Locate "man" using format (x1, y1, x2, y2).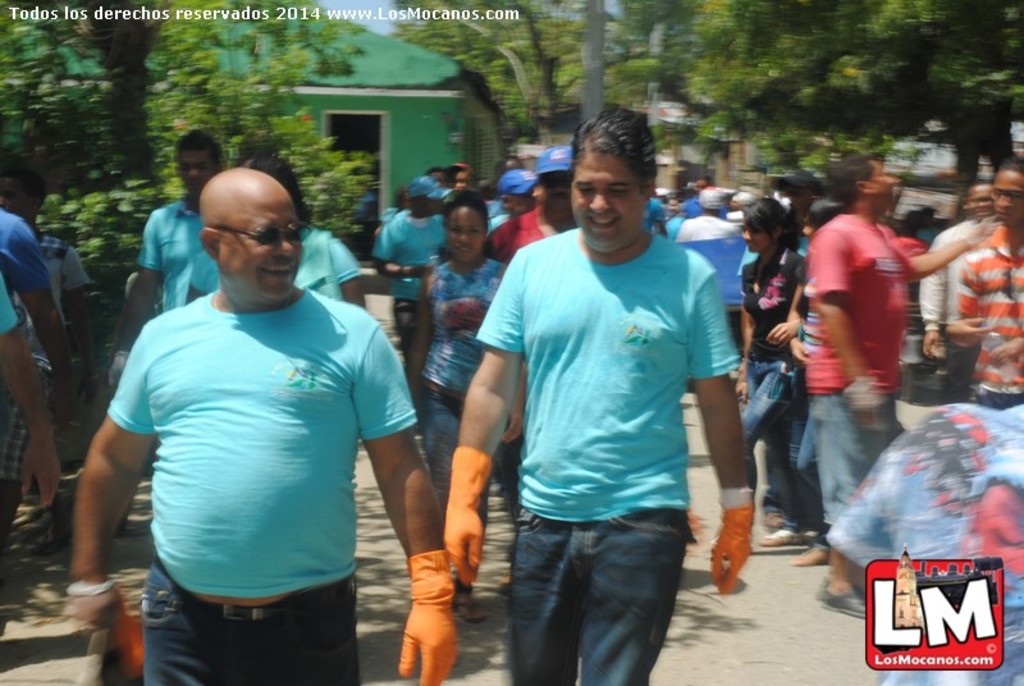
(242, 154, 366, 320).
